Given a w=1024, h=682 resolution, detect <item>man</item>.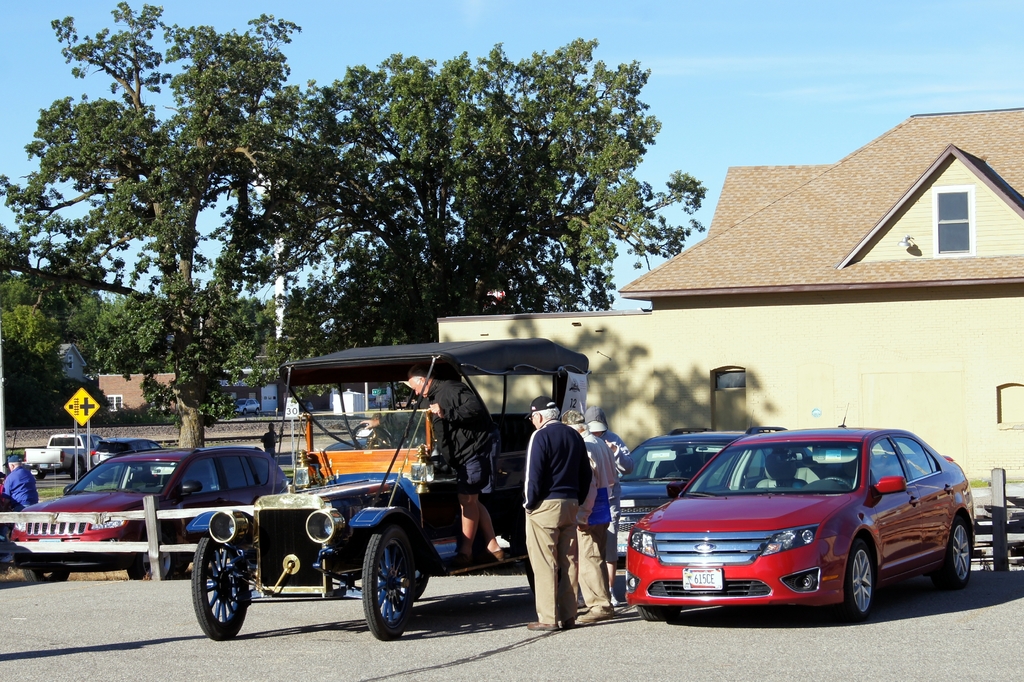
bbox=[557, 411, 616, 621].
